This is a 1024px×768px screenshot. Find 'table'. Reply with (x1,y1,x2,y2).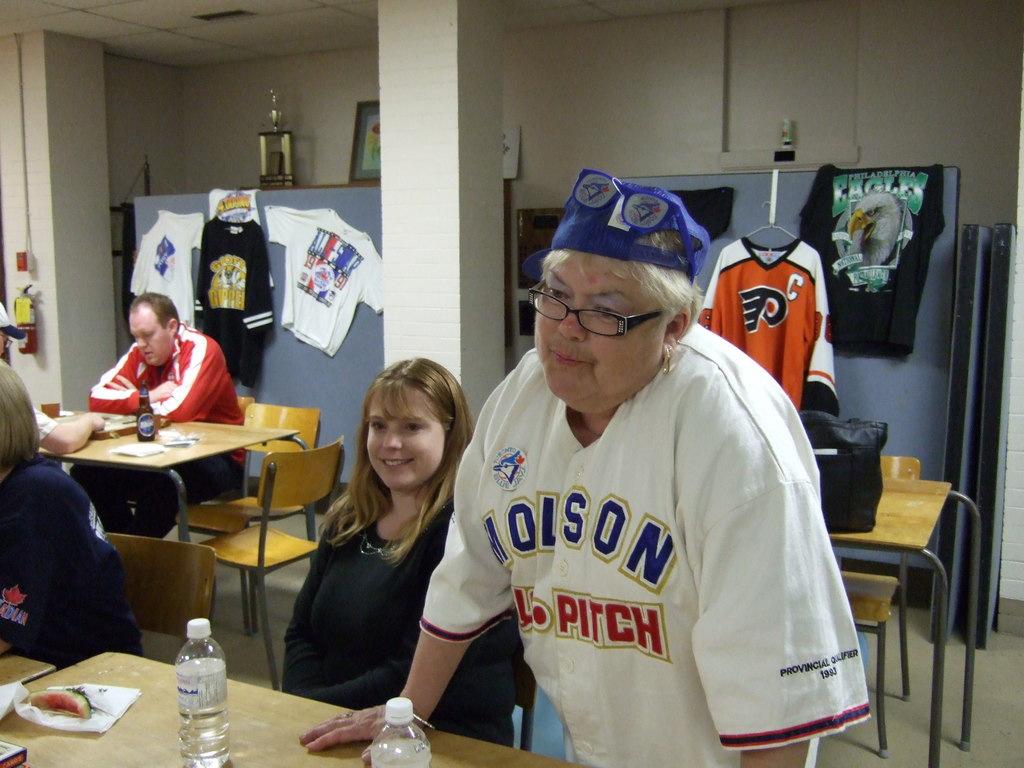
(36,412,316,565).
